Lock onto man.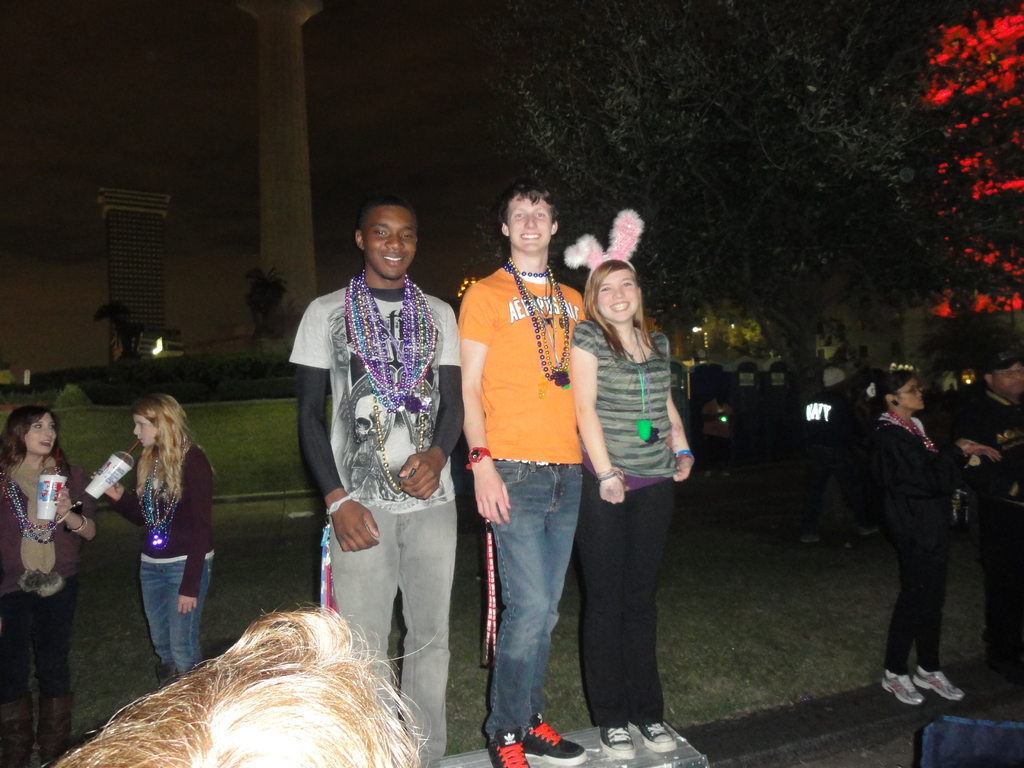
Locked: 945 342 1023 684.
